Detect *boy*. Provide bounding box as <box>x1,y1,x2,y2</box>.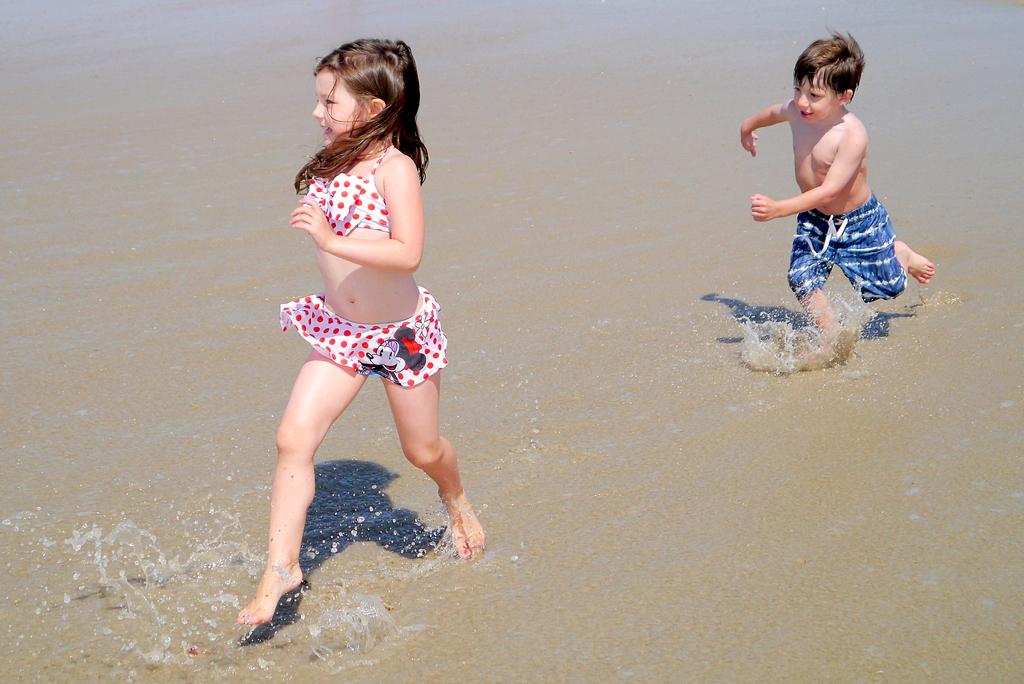
<box>729,45,929,324</box>.
